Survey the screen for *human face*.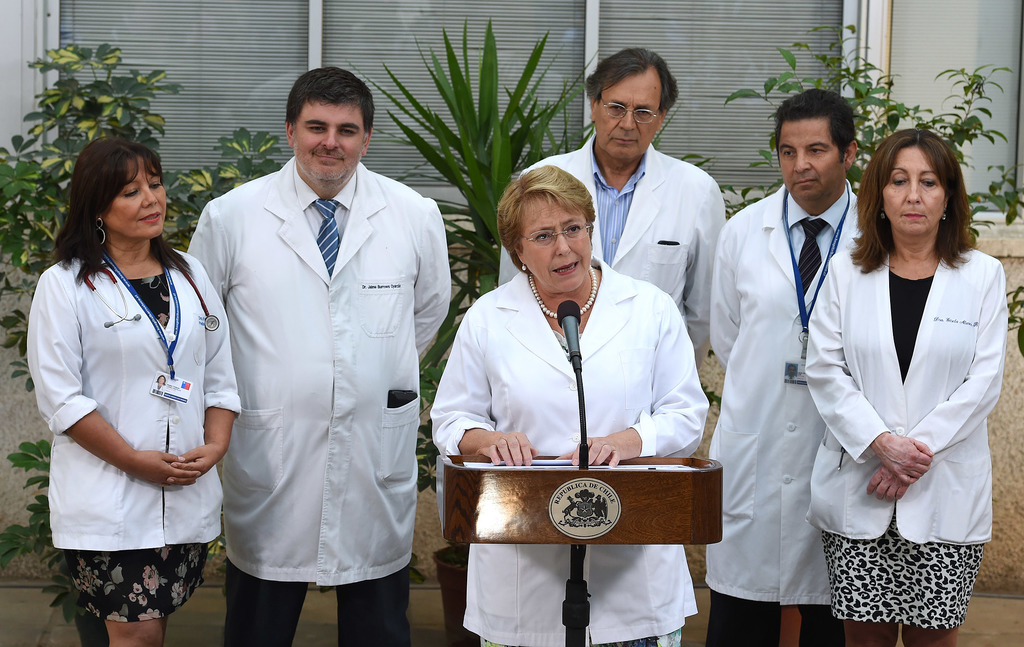
Survey found: locate(293, 93, 366, 183).
